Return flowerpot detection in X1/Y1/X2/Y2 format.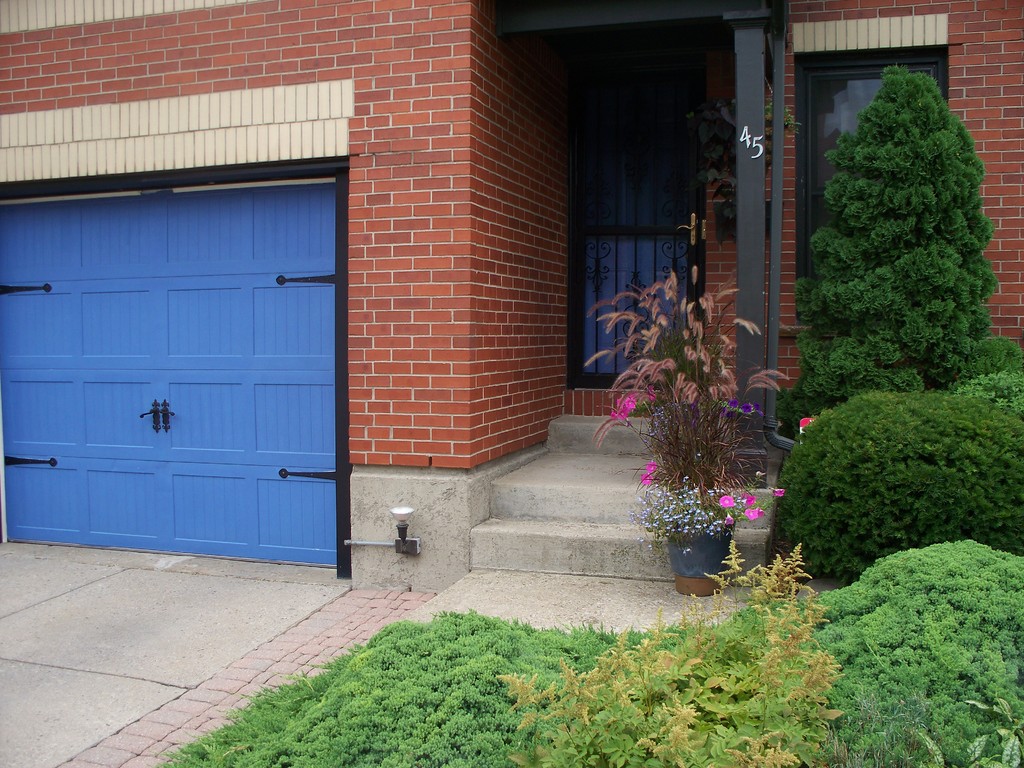
655/512/755/588.
